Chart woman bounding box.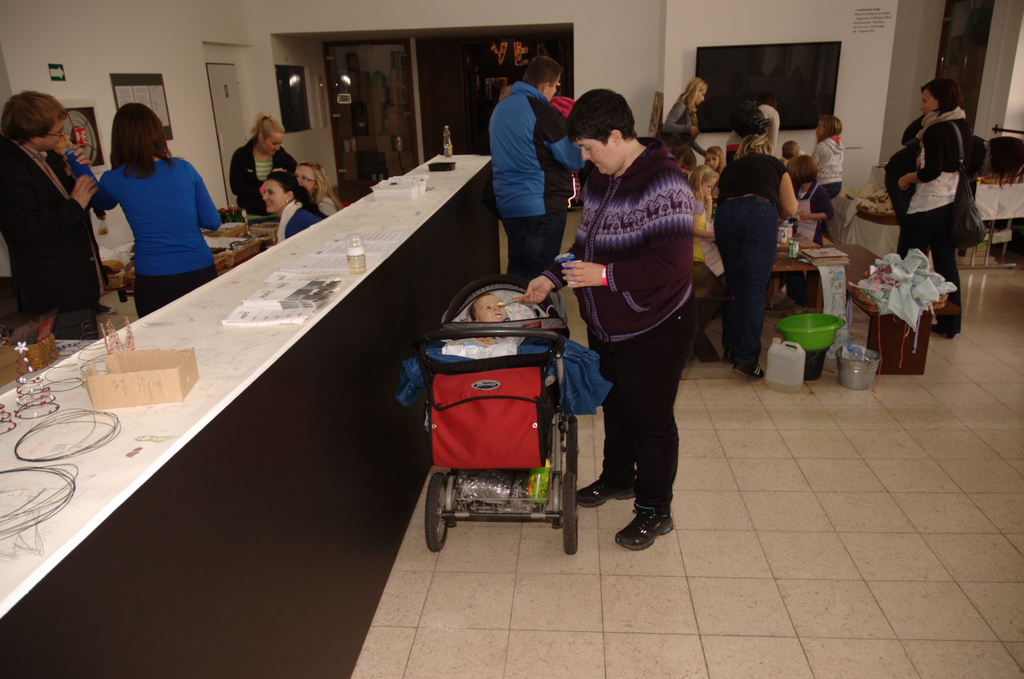
Charted: 710/132/800/381.
